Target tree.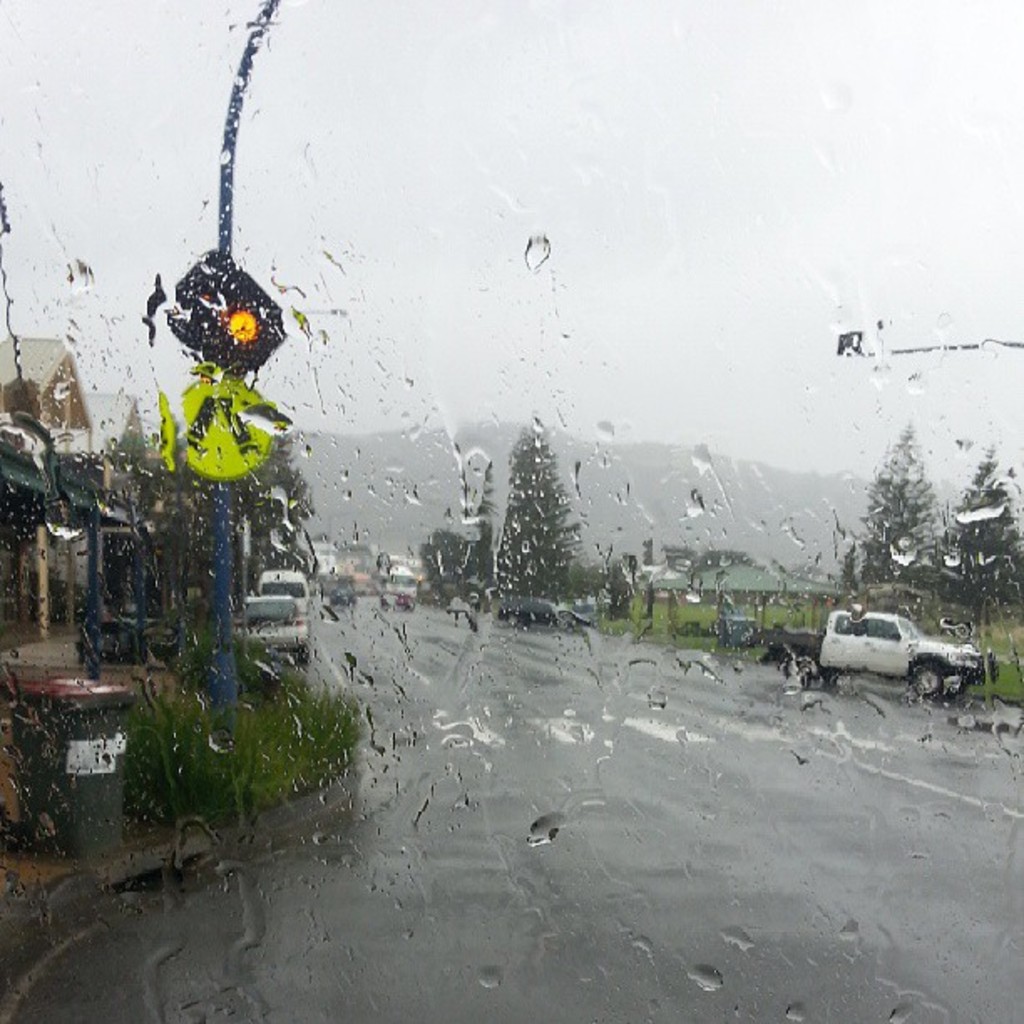
Target region: [947, 453, 1022, 609].
